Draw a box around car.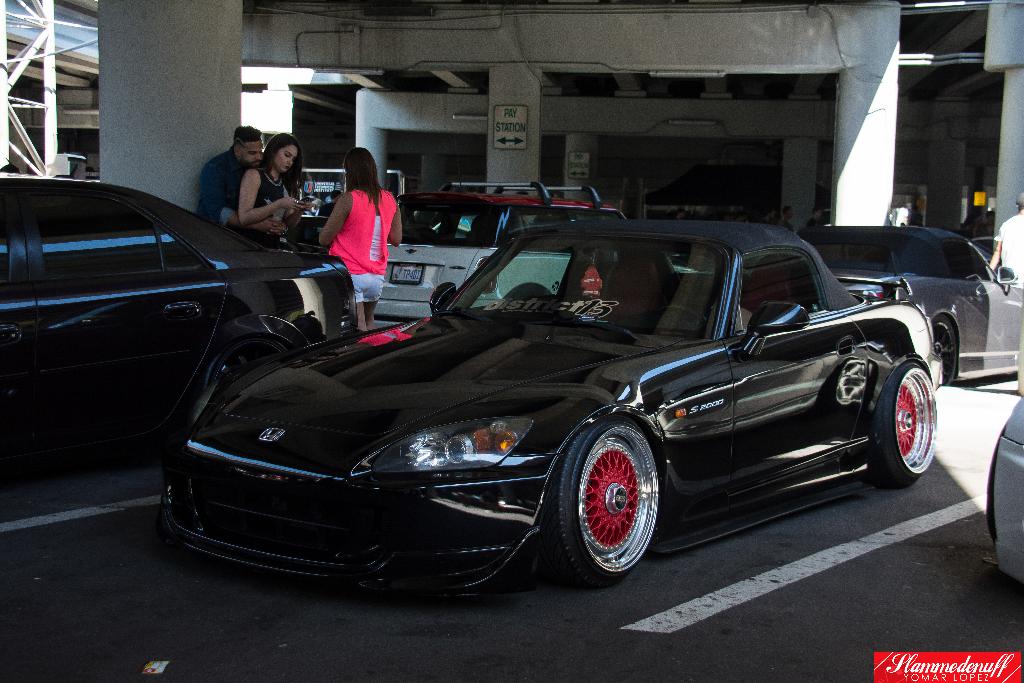
<bbox>986, 383, 1023, 579</bbox>.
